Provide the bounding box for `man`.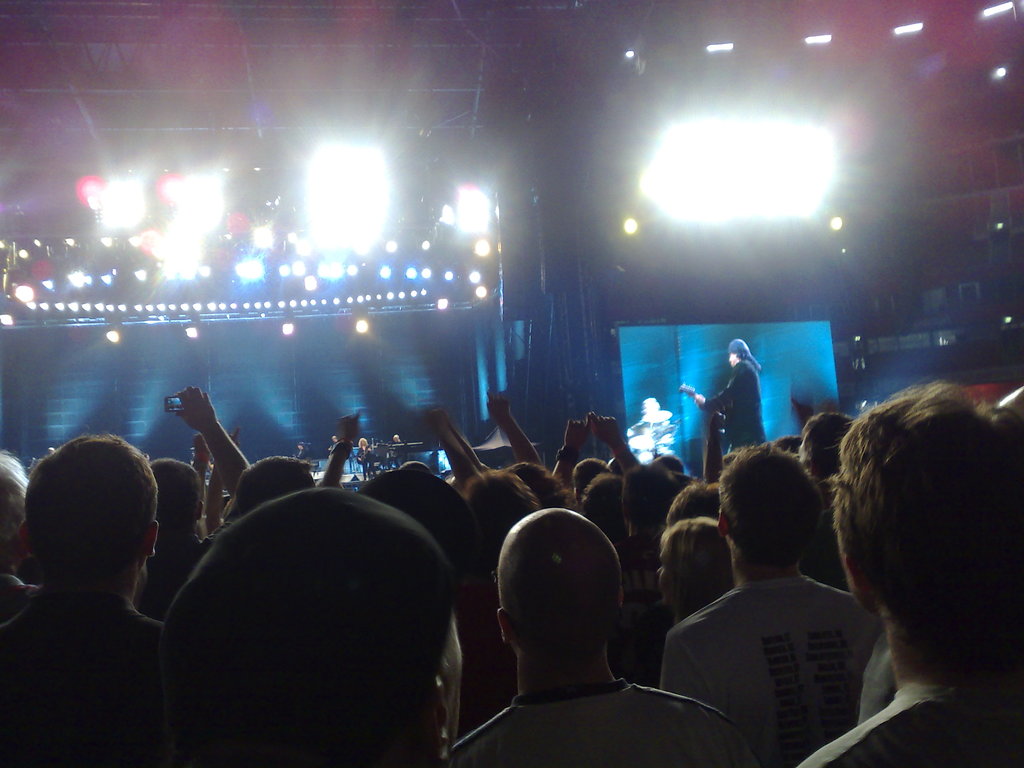
BBox(619, 442, 679, 572).
